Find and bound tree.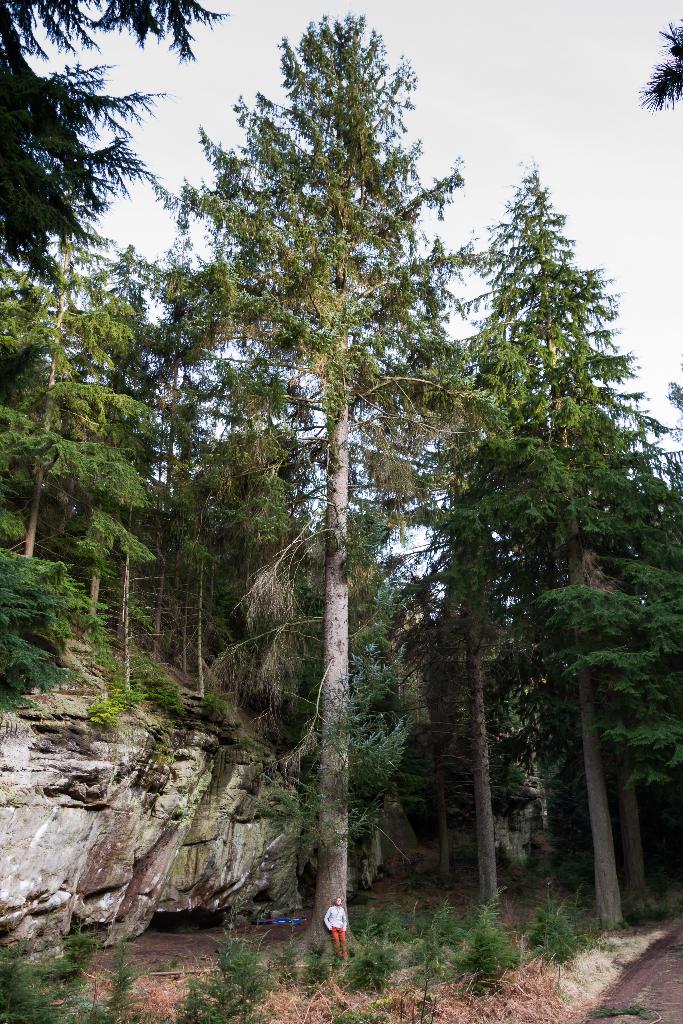
Bound: bbox=[0, 0, 232, 294].
